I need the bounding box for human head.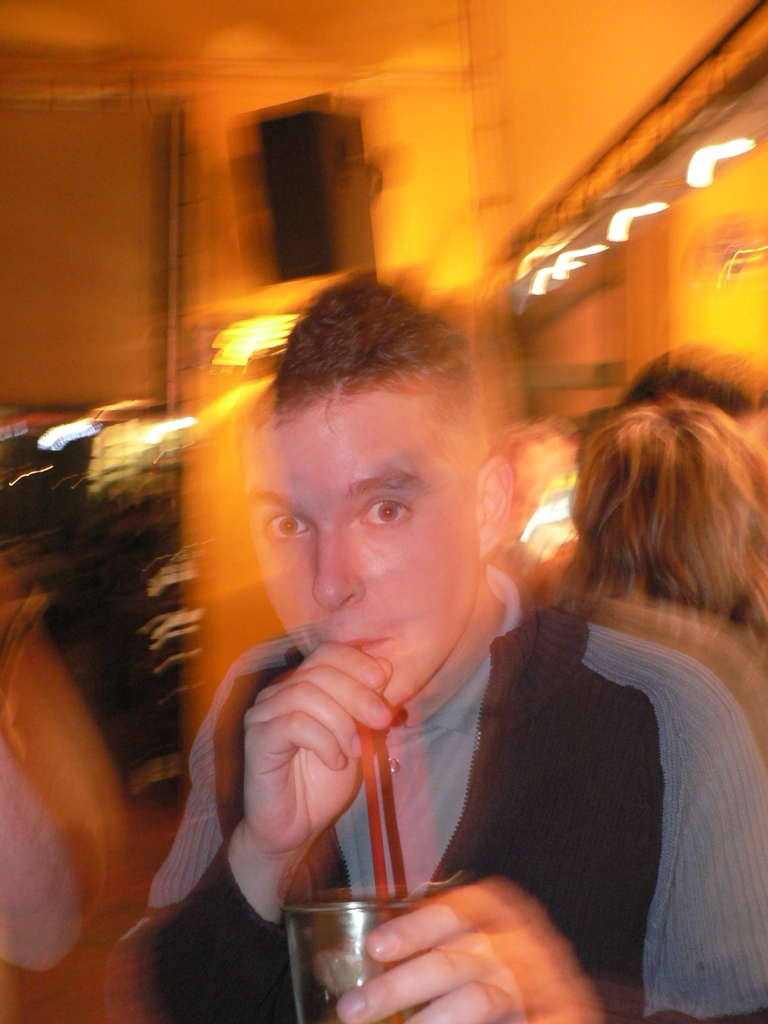
Here it is: BBox(570, 400, 767, 634).
